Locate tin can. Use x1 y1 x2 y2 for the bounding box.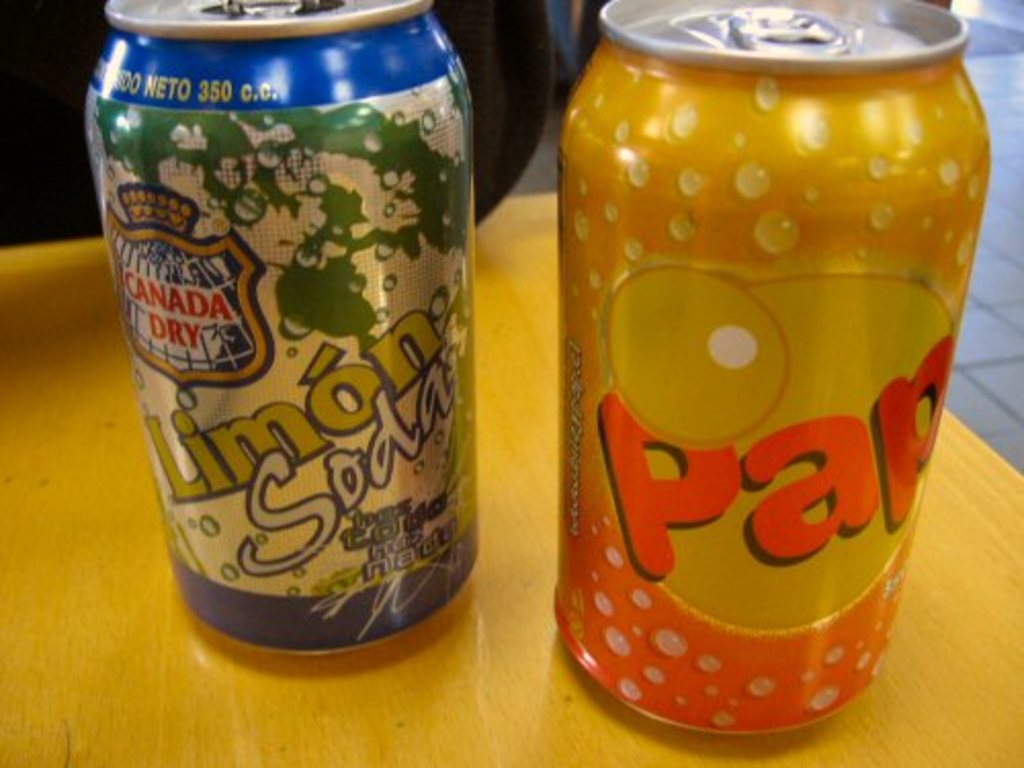
549 0 995 741.
